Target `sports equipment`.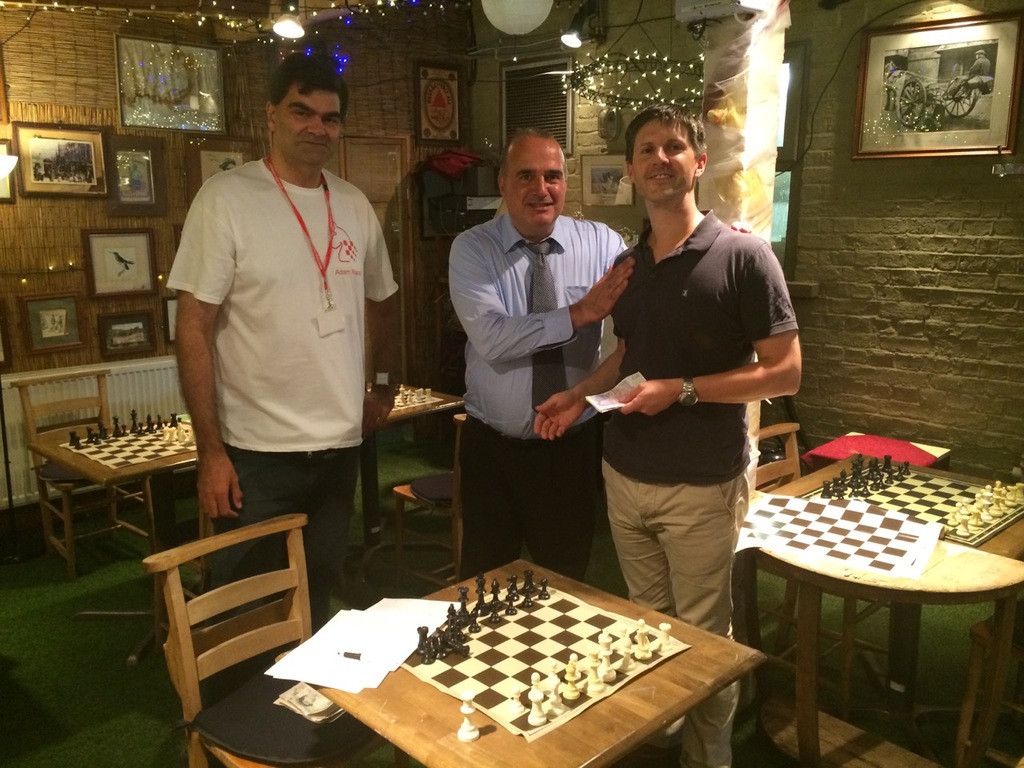
Target region: 59:407:199:474.
